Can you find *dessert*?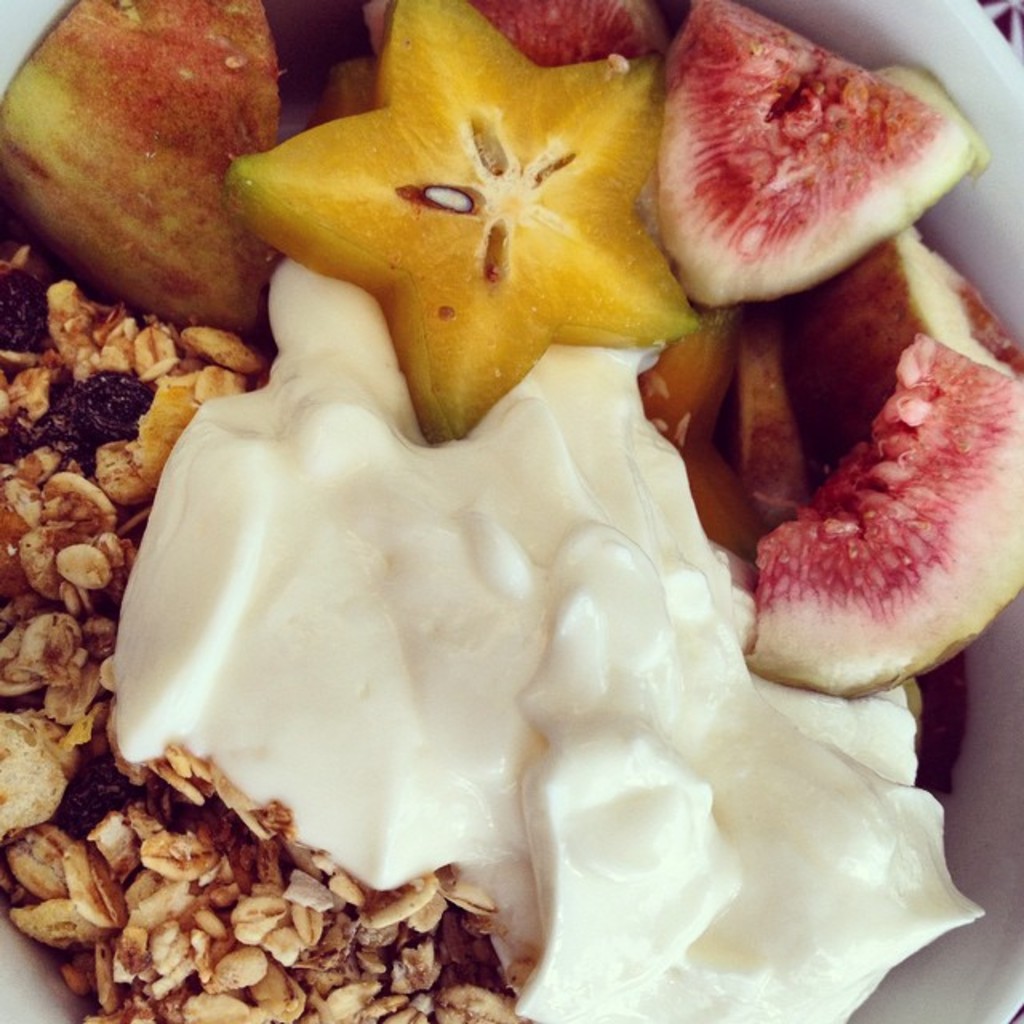
Yes, bounding box: region(29, 0, 304, 331).
